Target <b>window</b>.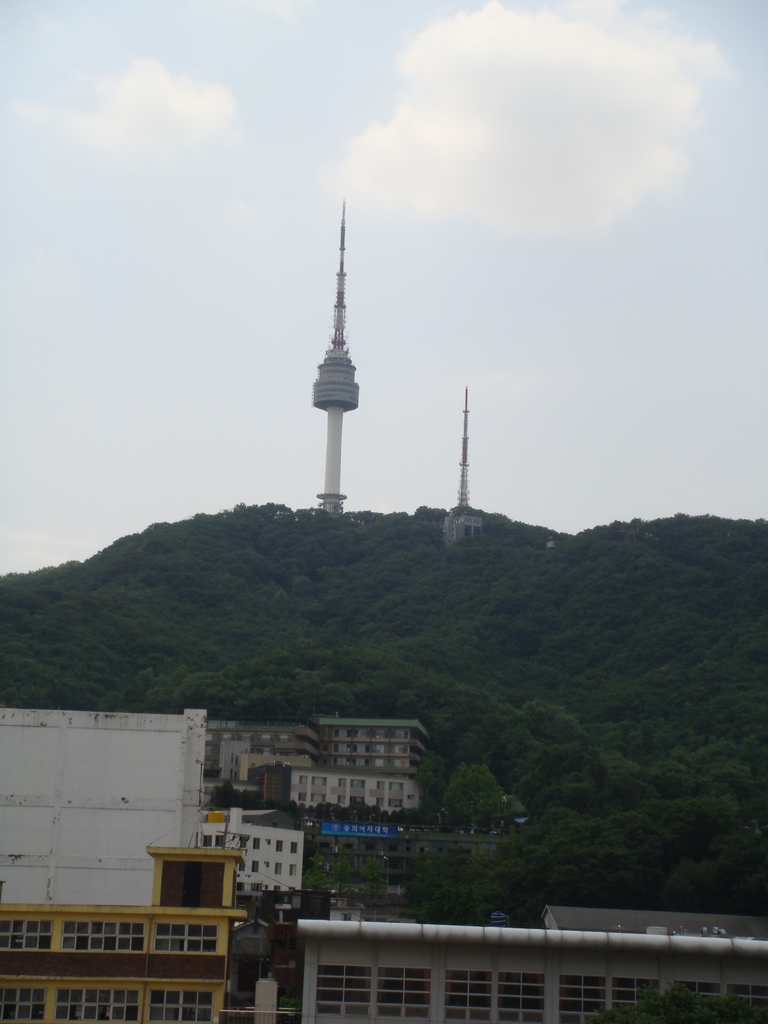
Target region: [left=54, top=987, right=137, bottom=1022].
